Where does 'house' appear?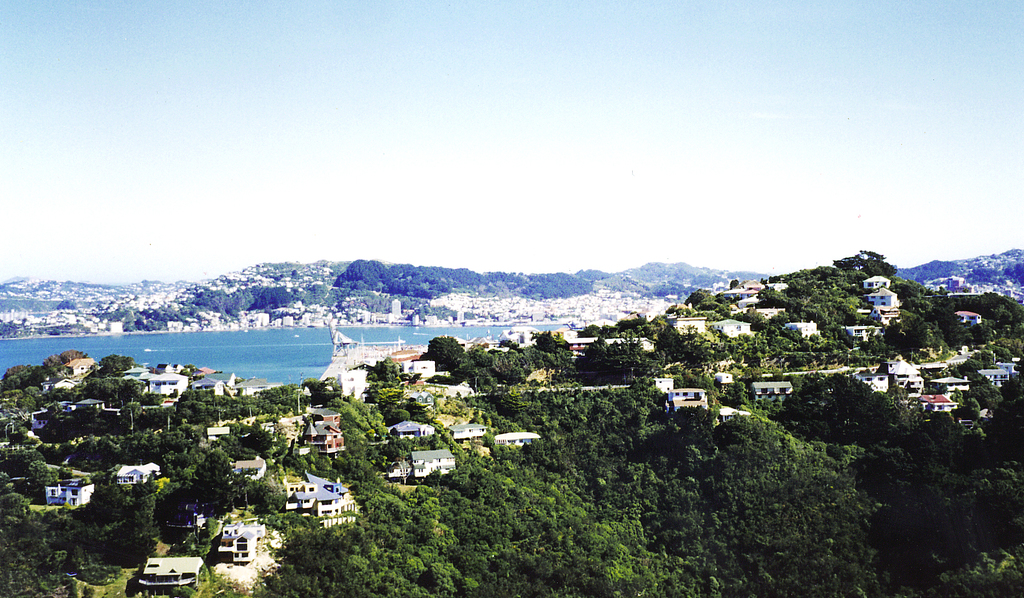
Appears at x1=751 y1=369 x2=788 y2=403.
